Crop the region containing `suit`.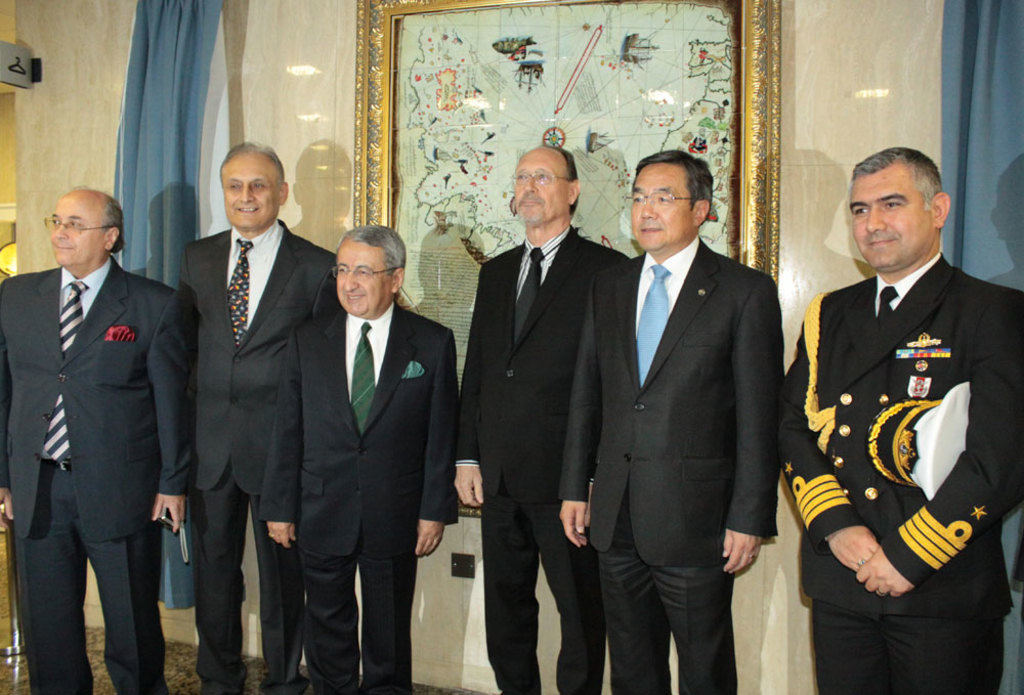
Crop region: (171, 216, 335, 694).
